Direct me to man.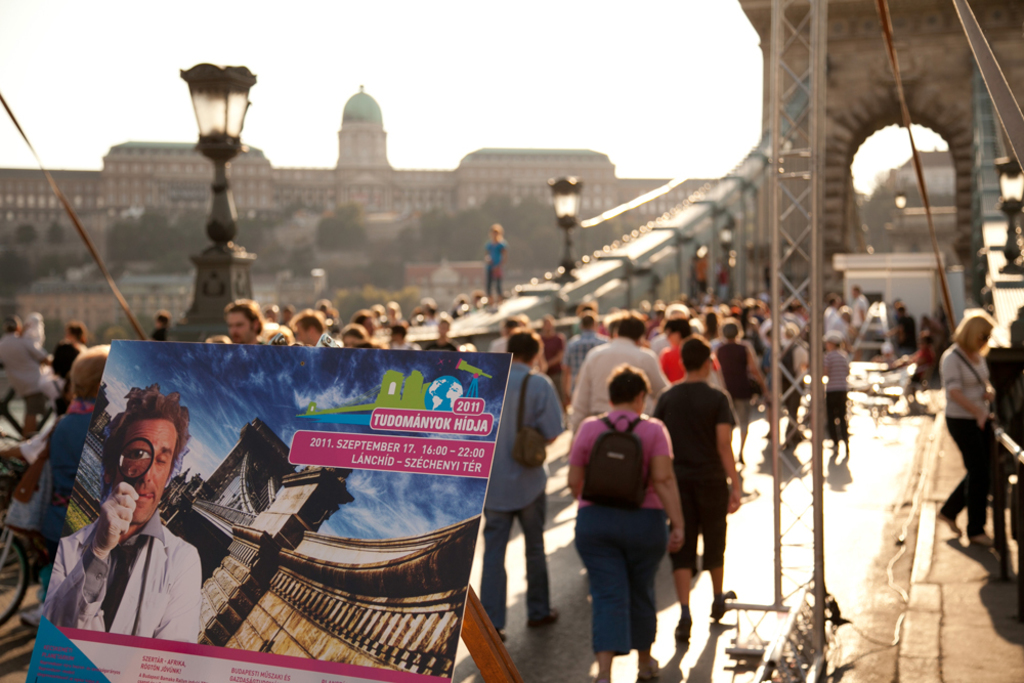
Direction: Rect(222, 295, 262, 344).
